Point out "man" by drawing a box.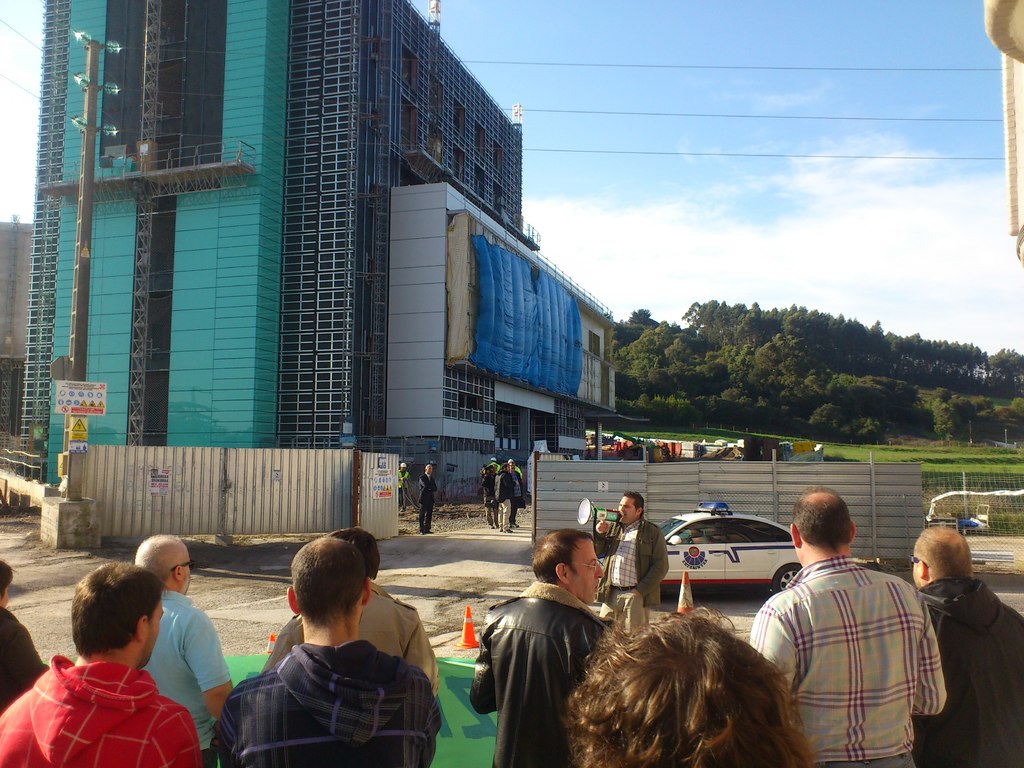
[left=0, top=554, right=207, bottom=762].
